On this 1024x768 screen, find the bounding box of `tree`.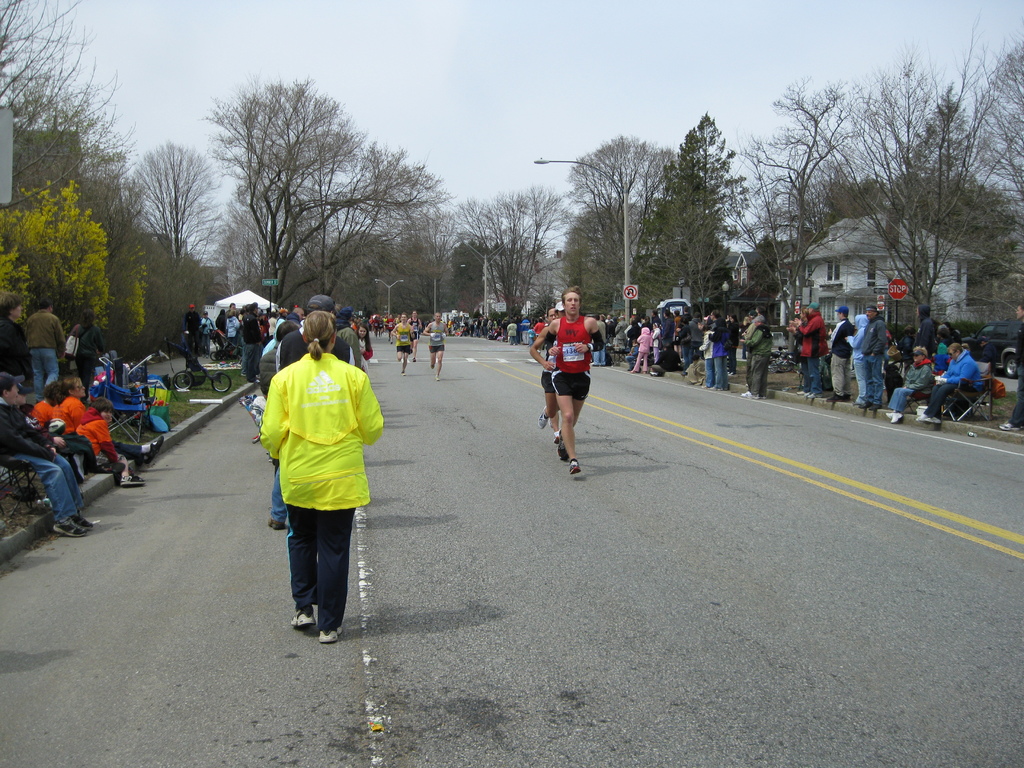
Bounding box: <bbox>435, 230, 499, 332</bbox>.
